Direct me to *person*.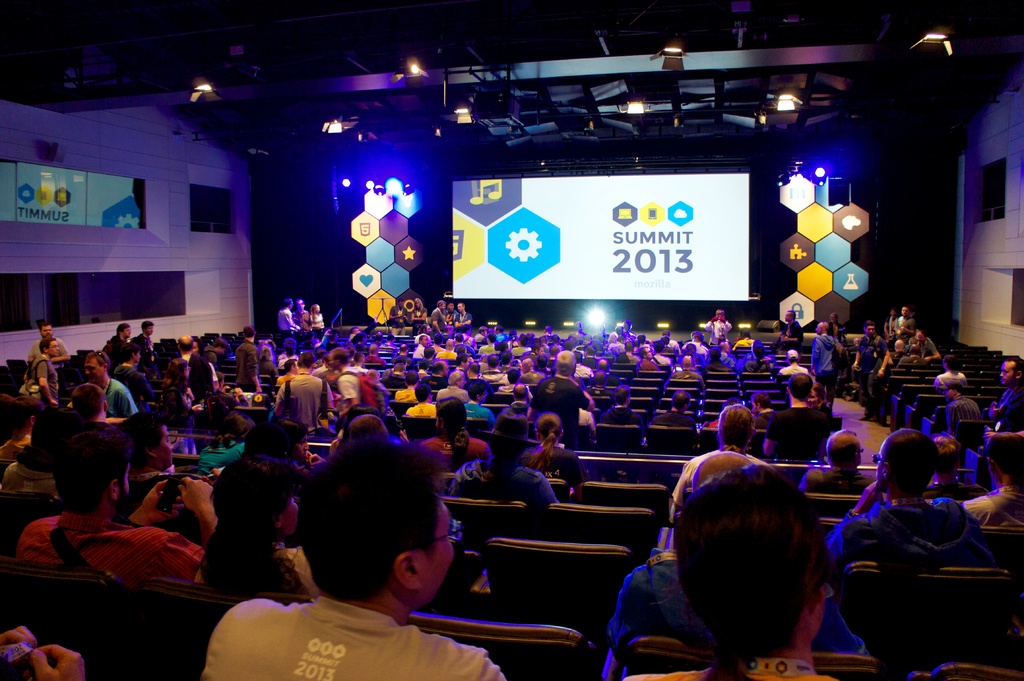
Direction: rect(278, 298, 296, 334).
